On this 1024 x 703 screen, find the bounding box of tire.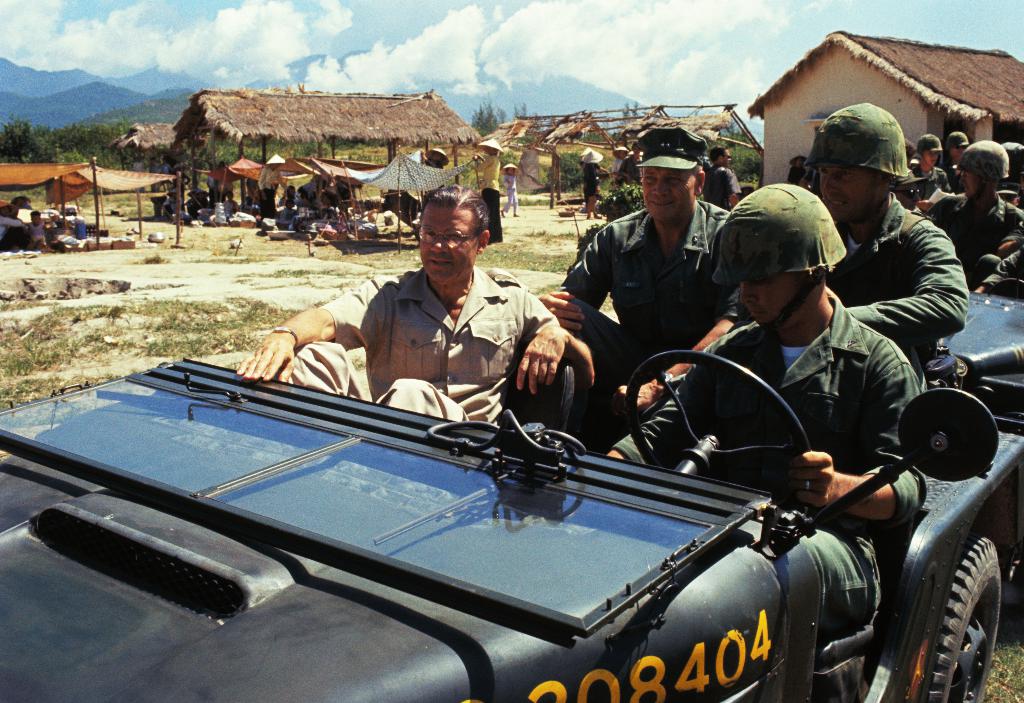
Bounding box: [left=892, top=525, right=1008, bottom=696].
